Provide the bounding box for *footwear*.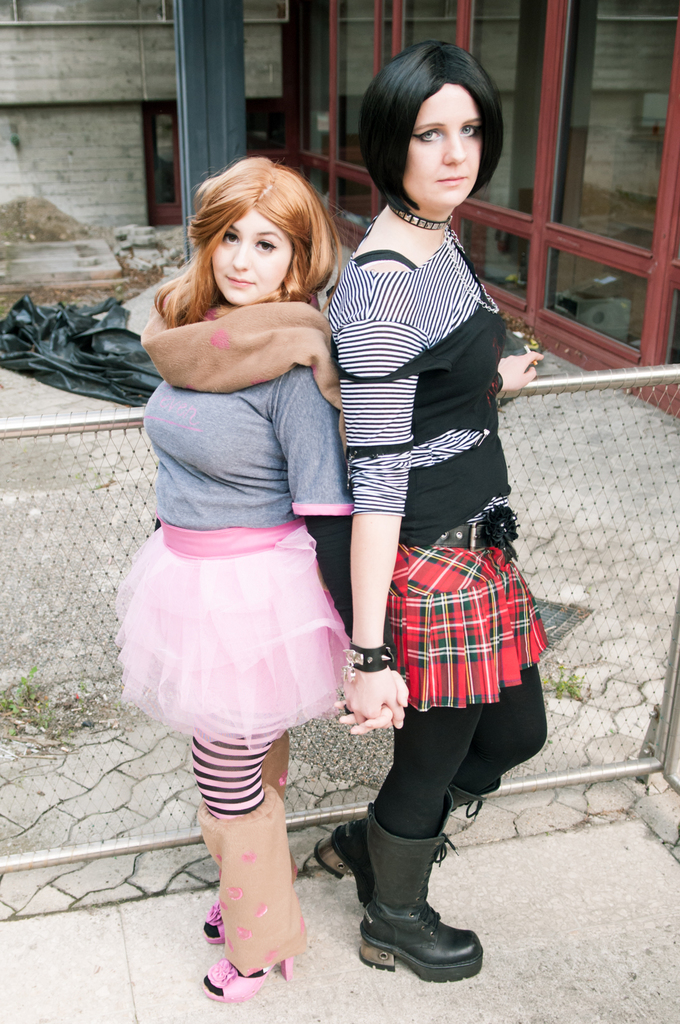
(354, 853, 480, 990).
